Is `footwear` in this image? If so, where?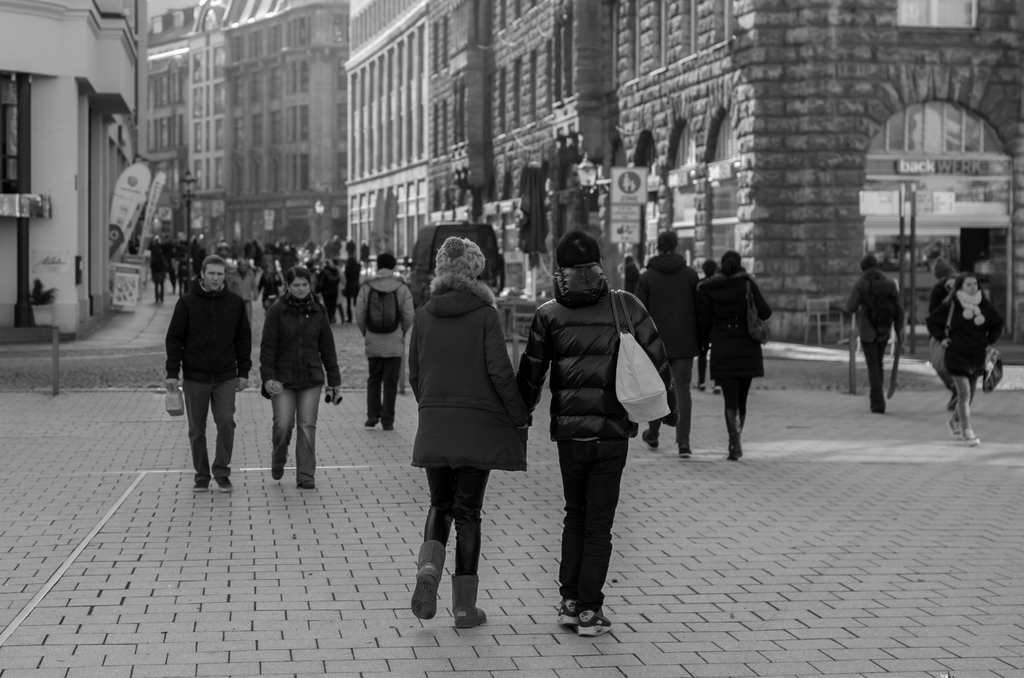
Yes, at {"x1": 269, "y1": 460, "x2": 287, "y2": 476}.
